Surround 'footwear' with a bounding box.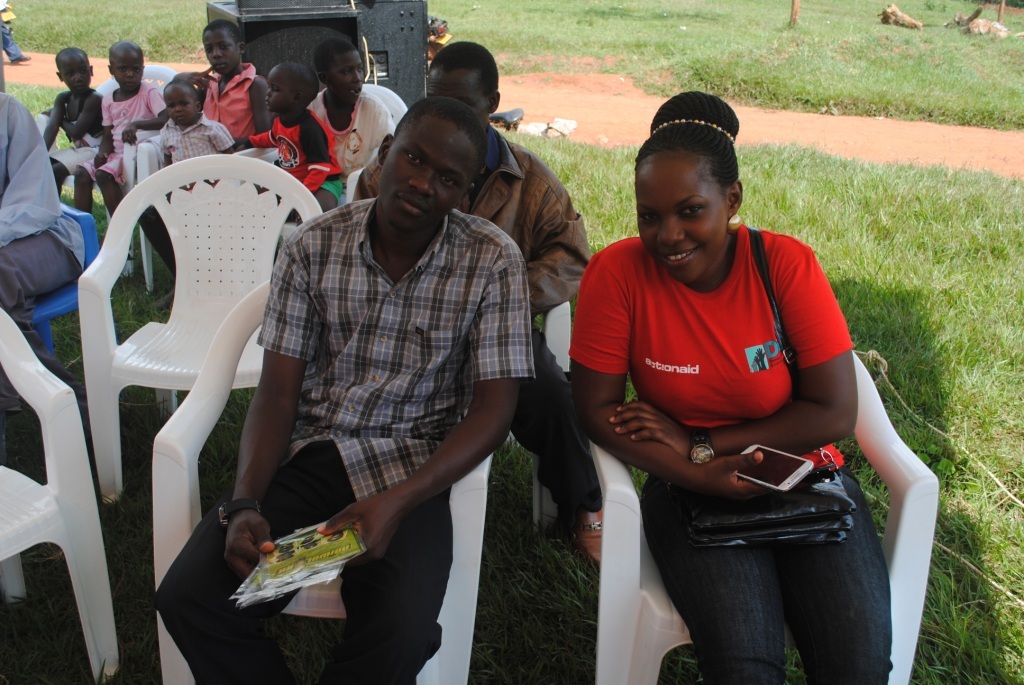
l=117, t=237, r=137, b=285.
